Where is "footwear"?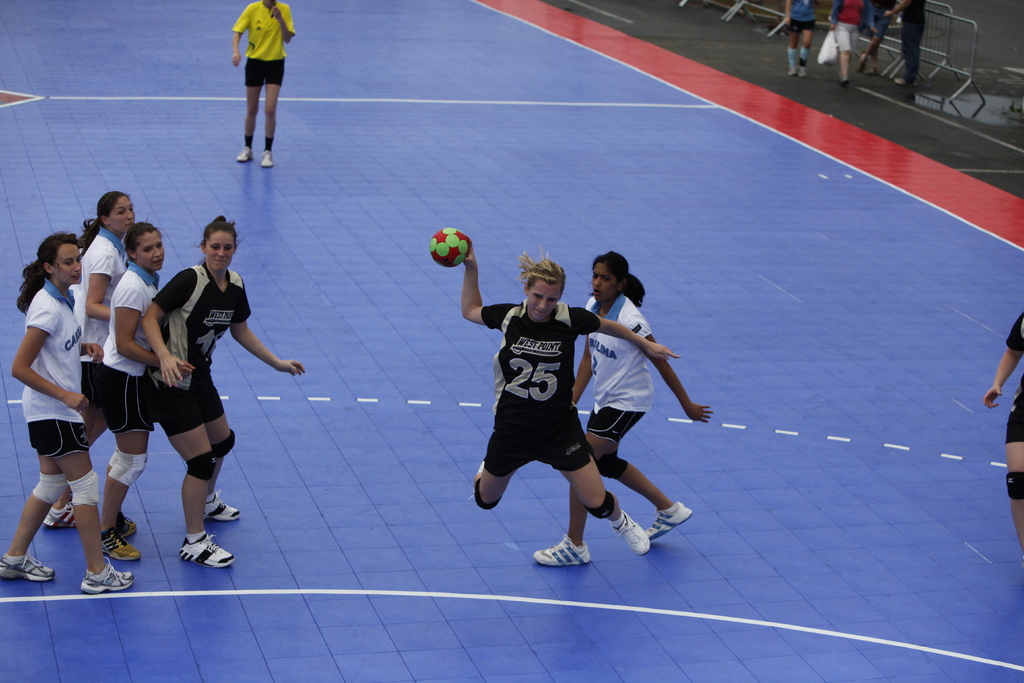
crop(201, 491, 238, 522).
